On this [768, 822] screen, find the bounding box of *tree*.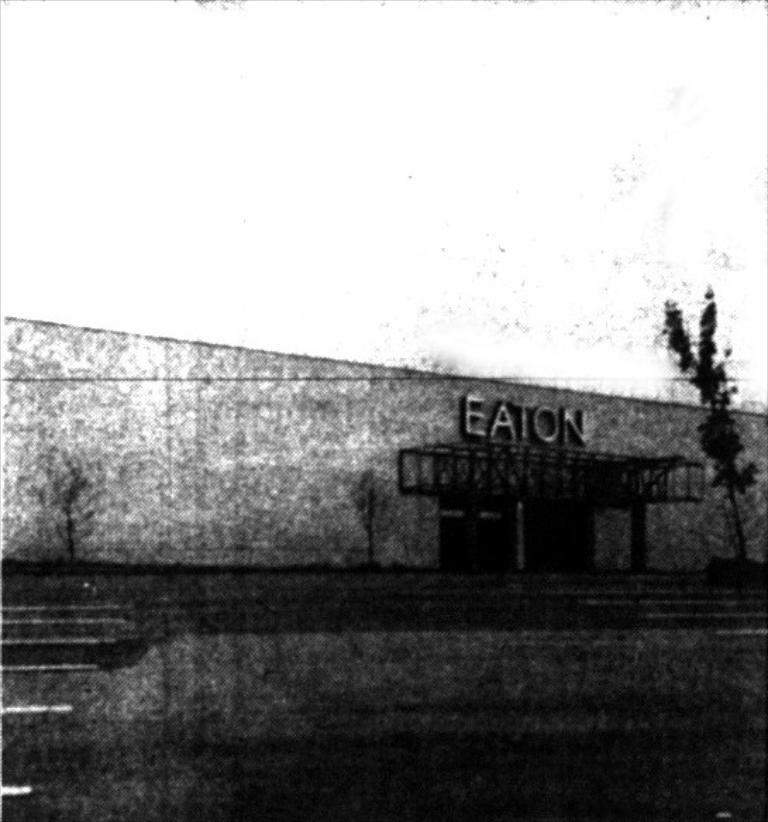
Bounding box: (x1=652, y1=282, x2=760, y2=605).
